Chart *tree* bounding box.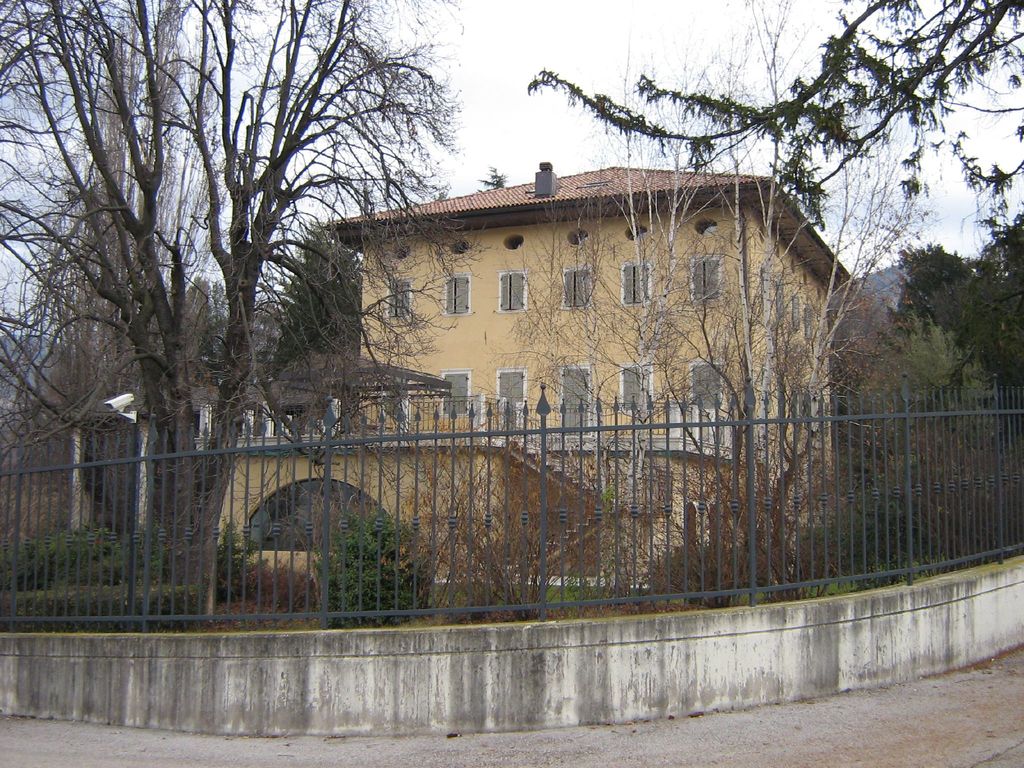
Charted: (left=341, top=400, right=631, bottom=627).
